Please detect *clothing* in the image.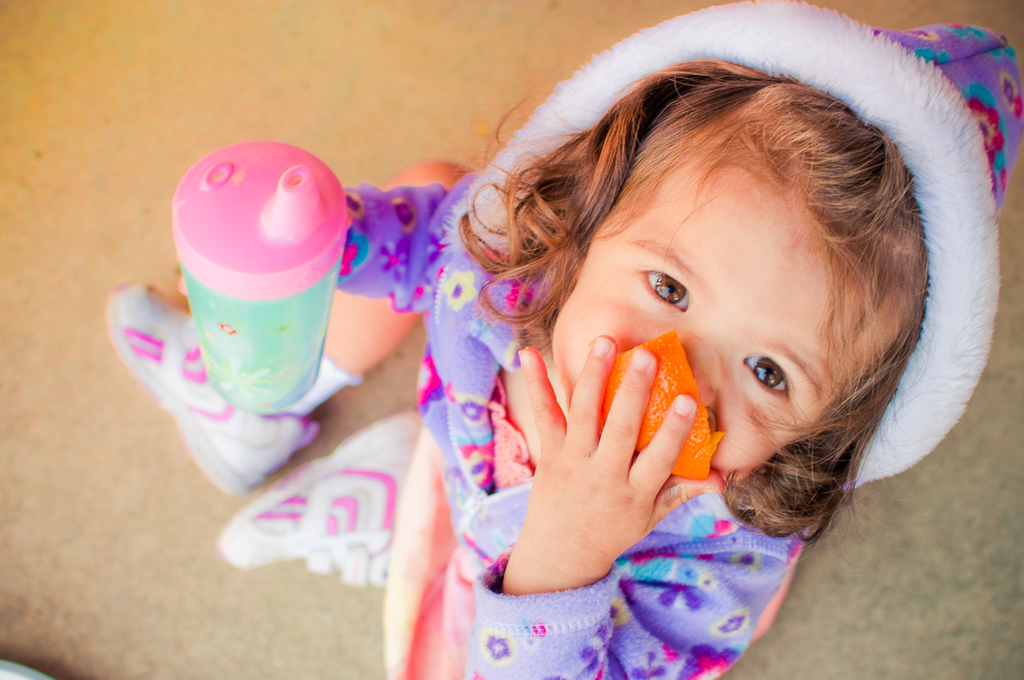
detection(352, 112, 1023, 647).
